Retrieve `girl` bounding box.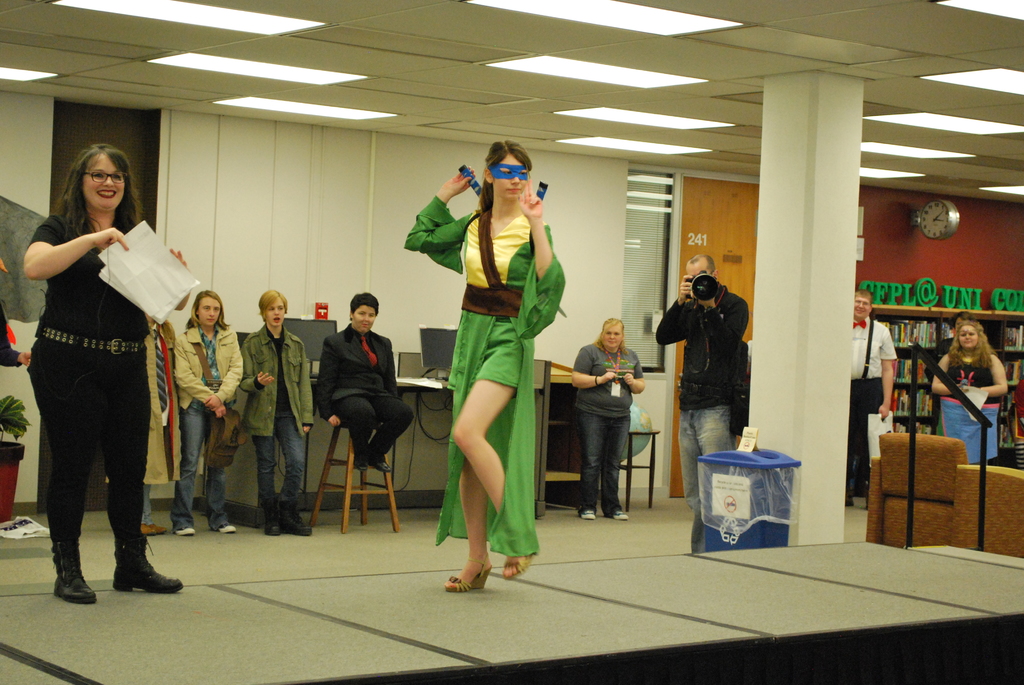
Bounding box: 403:141:565:586.
